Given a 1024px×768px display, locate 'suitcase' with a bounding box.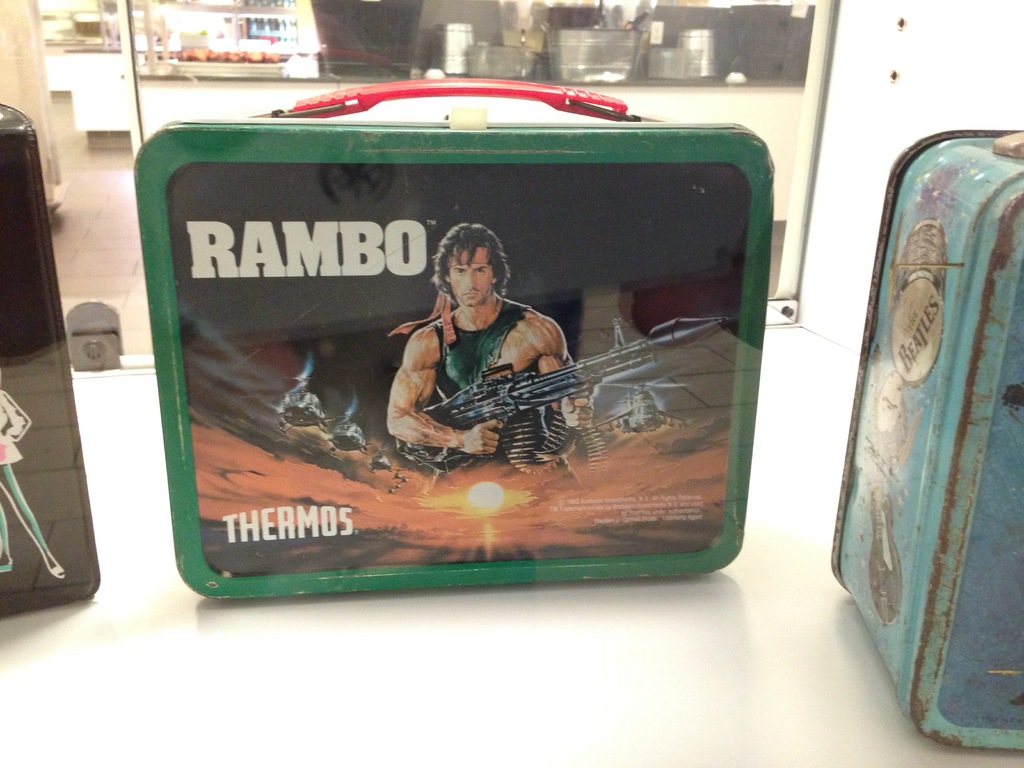
Located: [left=832, top=130, right=1023, bottom=749].
